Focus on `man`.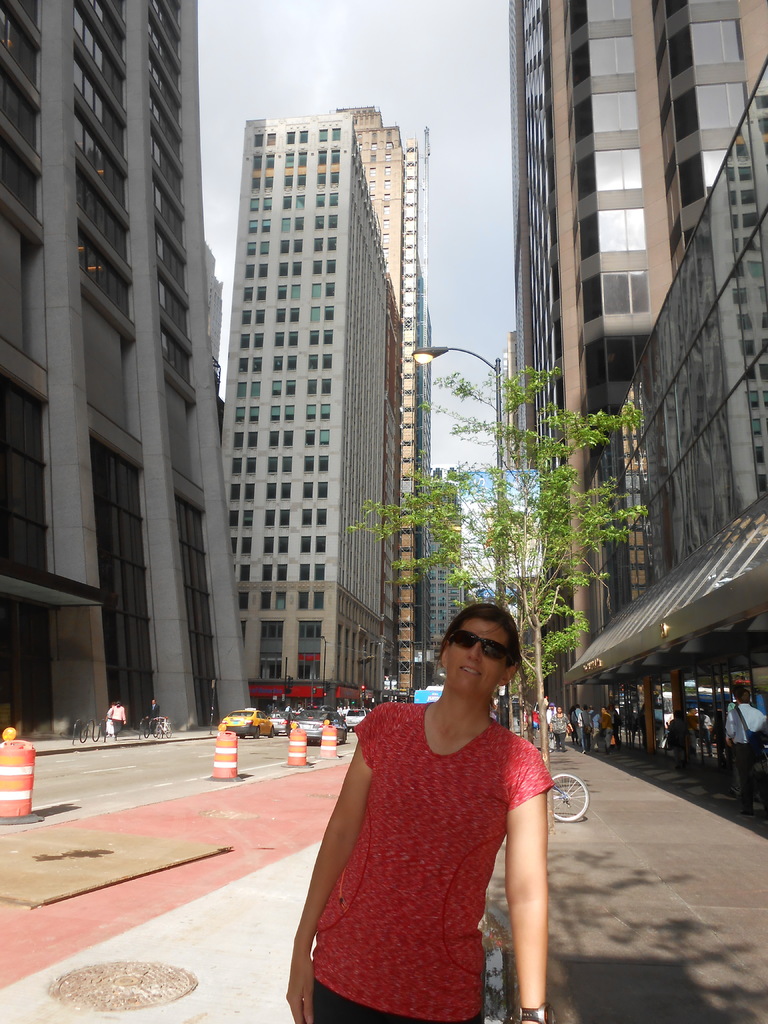
Focused at l=724, t=689, r=767, b=812.
